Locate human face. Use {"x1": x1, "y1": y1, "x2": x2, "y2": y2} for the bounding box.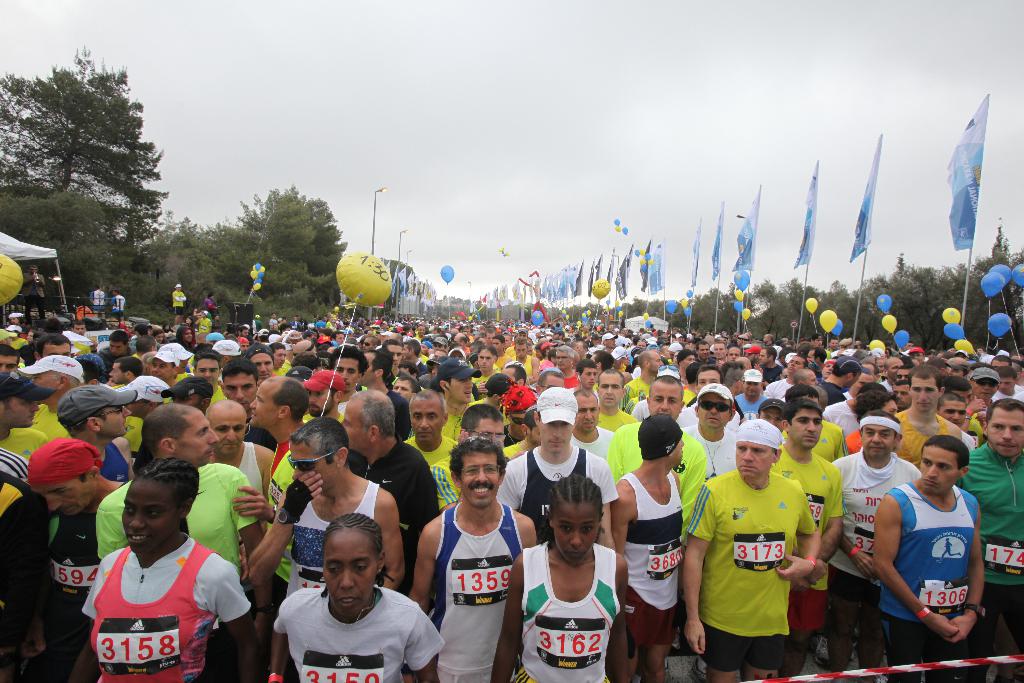
{"x1": 33, "y1": 367, "x2": 61, "y2": 403}.
